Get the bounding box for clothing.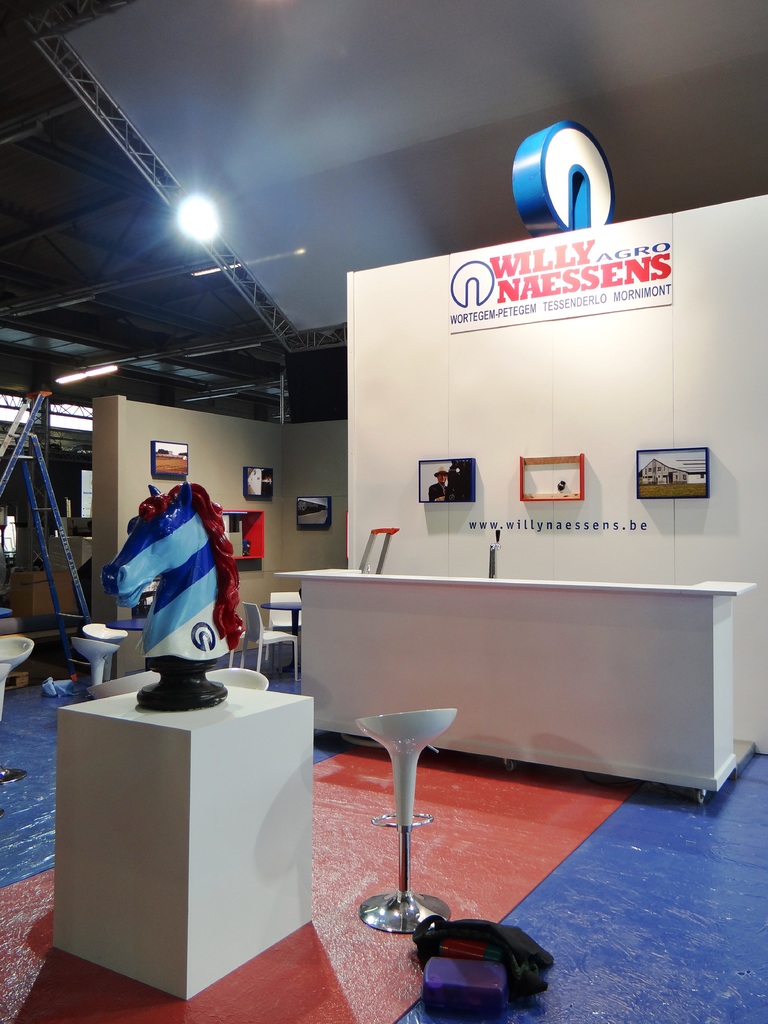
(x1=116, y1=502, x2=232, y2=676).
